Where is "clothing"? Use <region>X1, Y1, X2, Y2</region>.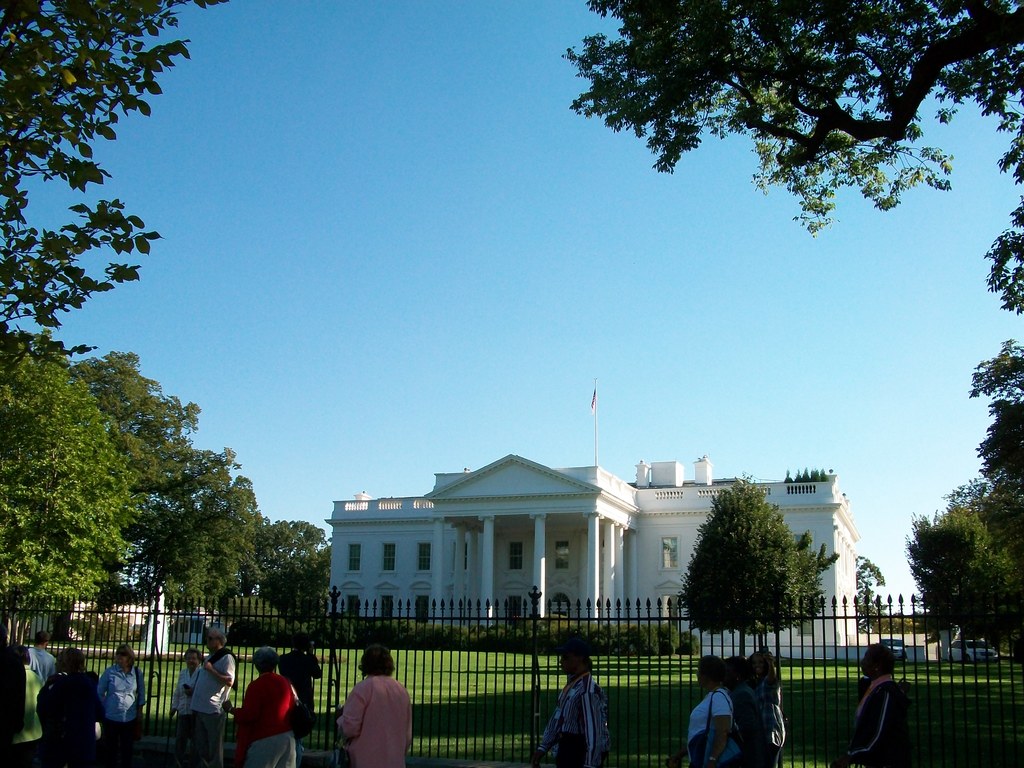
<region>332, 673, 415, 767</region>.
